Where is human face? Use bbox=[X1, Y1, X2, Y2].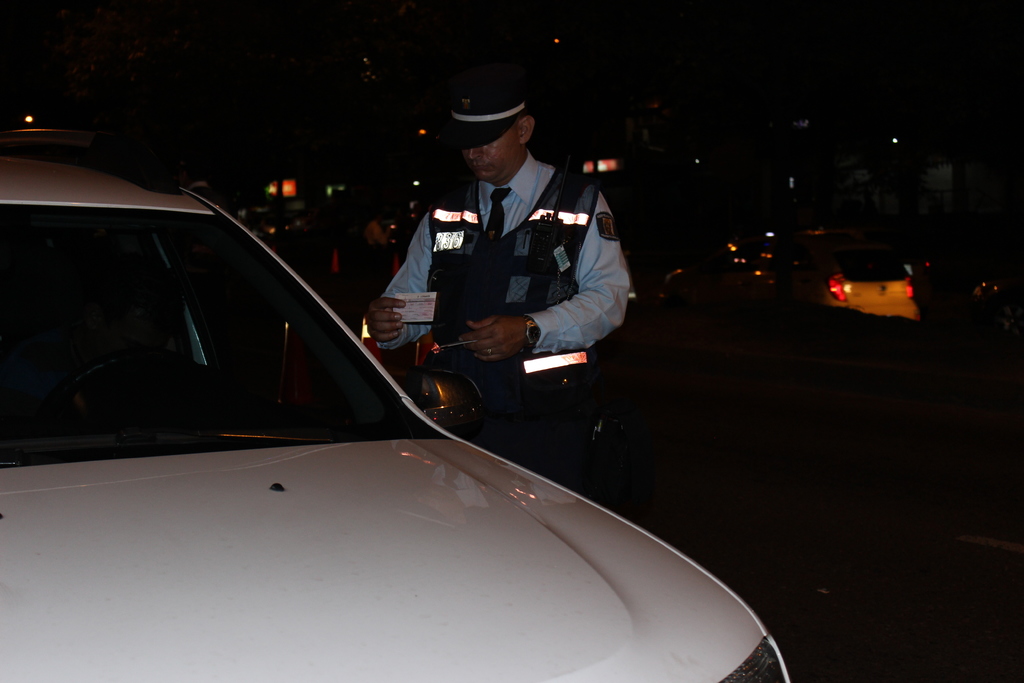
bbox=[461, 126, 517, 185].
